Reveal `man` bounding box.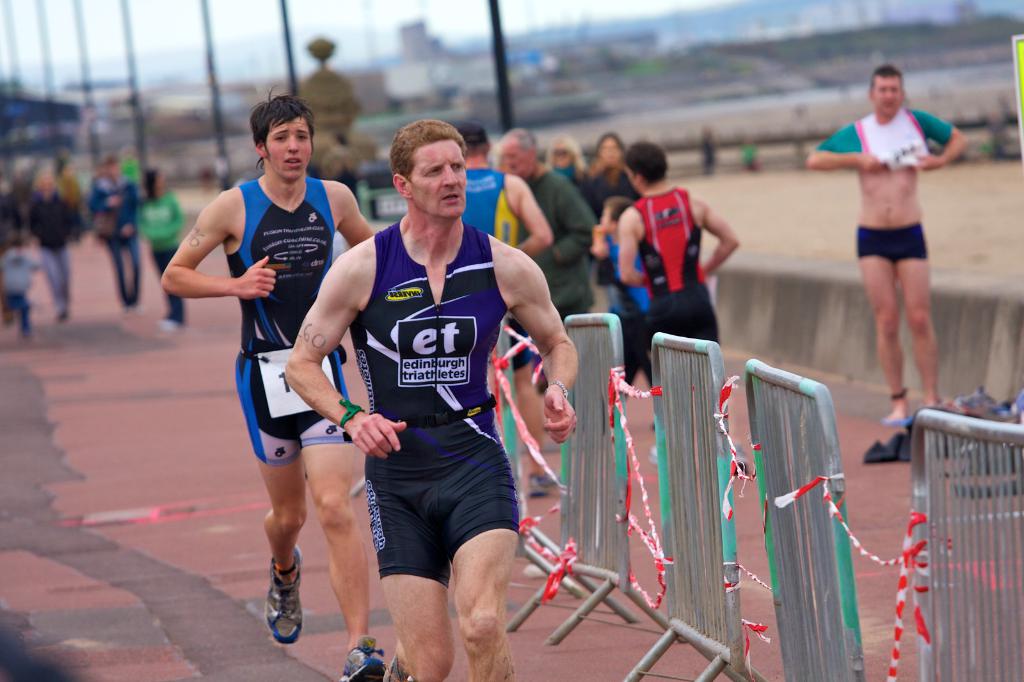
Revealed: box=[285, 120, 588, 681].
